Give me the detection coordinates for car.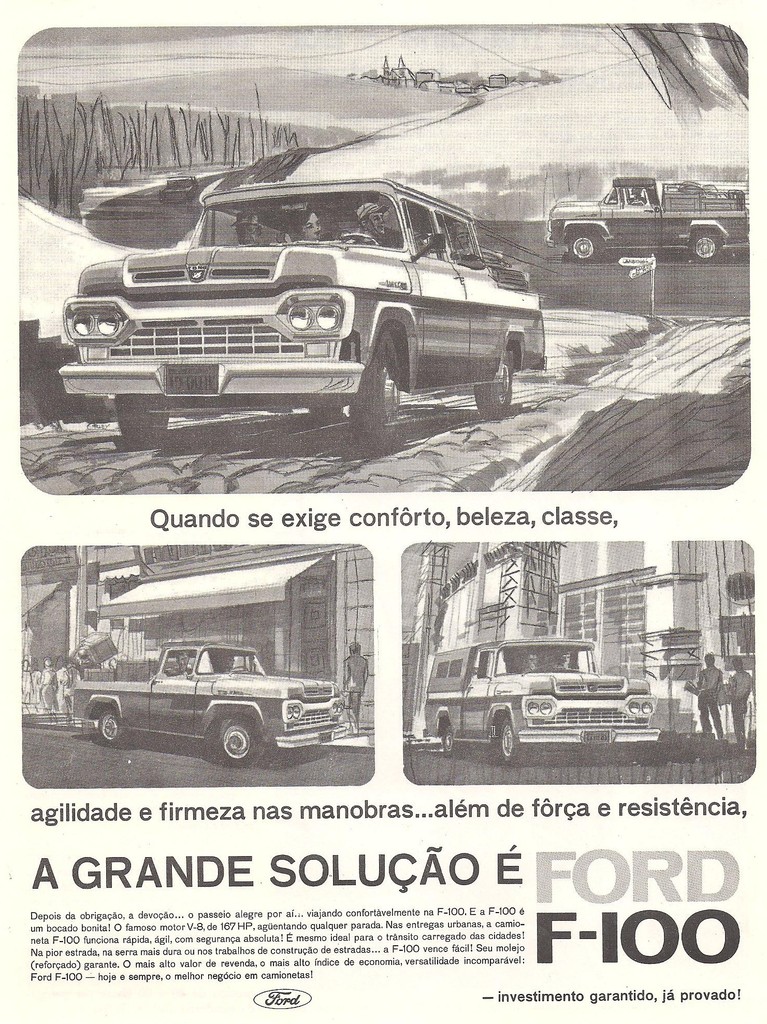
rect(440, 636, 653, 764).
